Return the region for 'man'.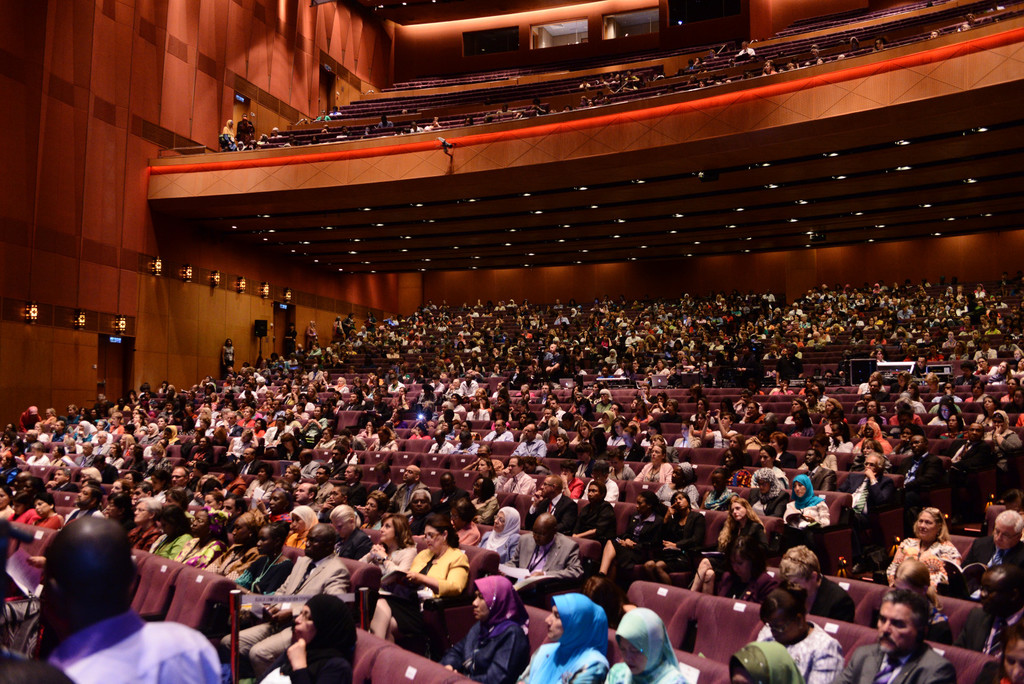
227,414,244,437.
